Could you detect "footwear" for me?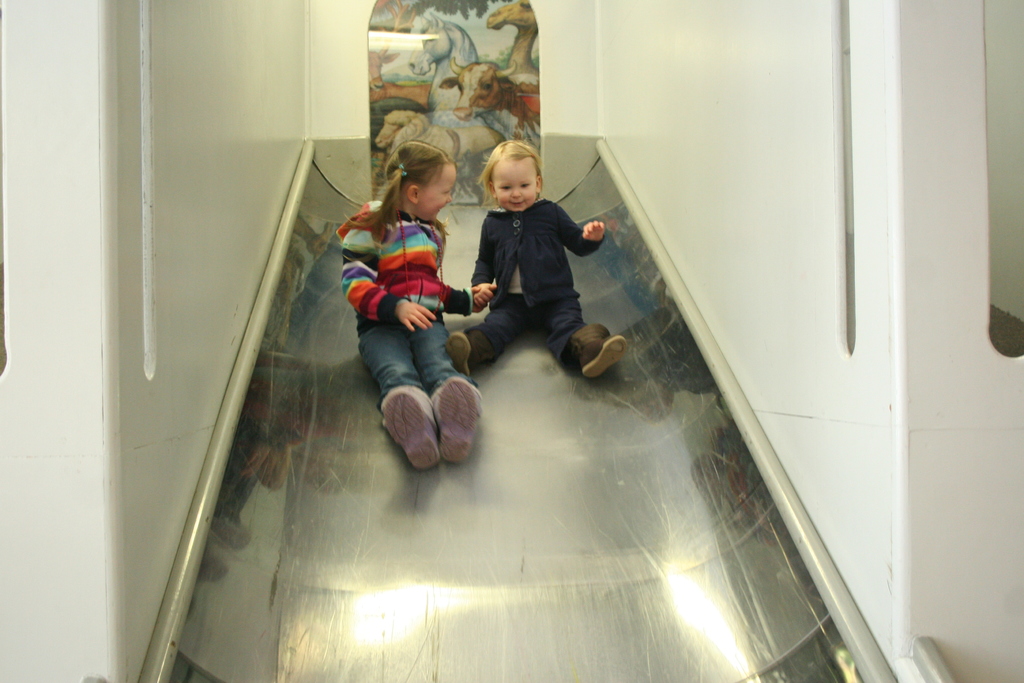
Detection result: (x1=446, y1=333, x2=492, y2=372).
